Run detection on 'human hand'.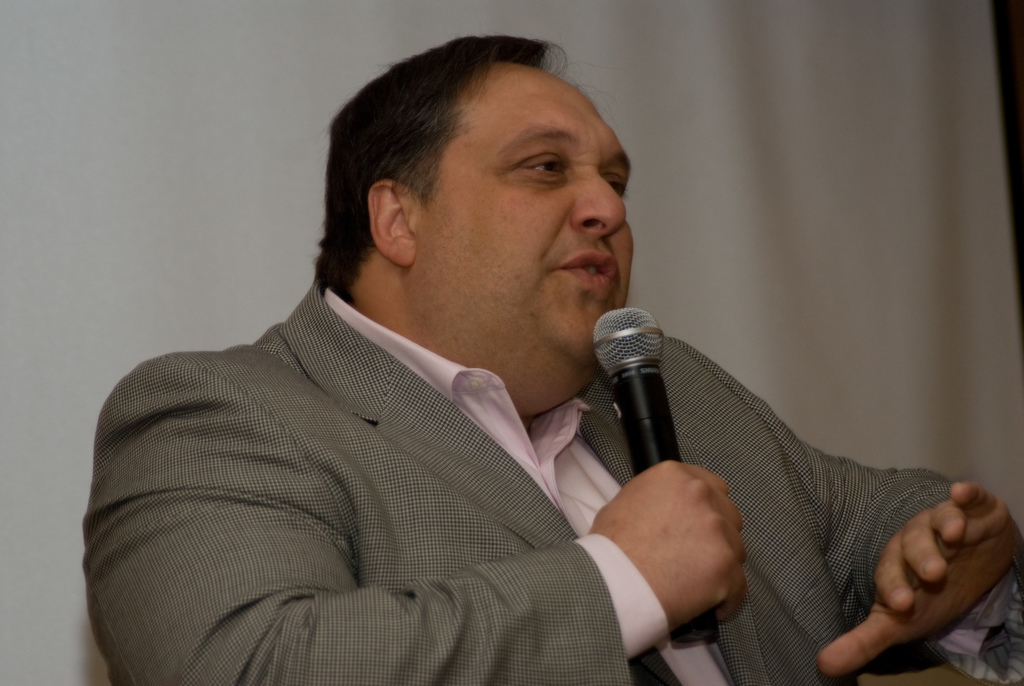
Result: crop(858, 482, 1012, 663).
